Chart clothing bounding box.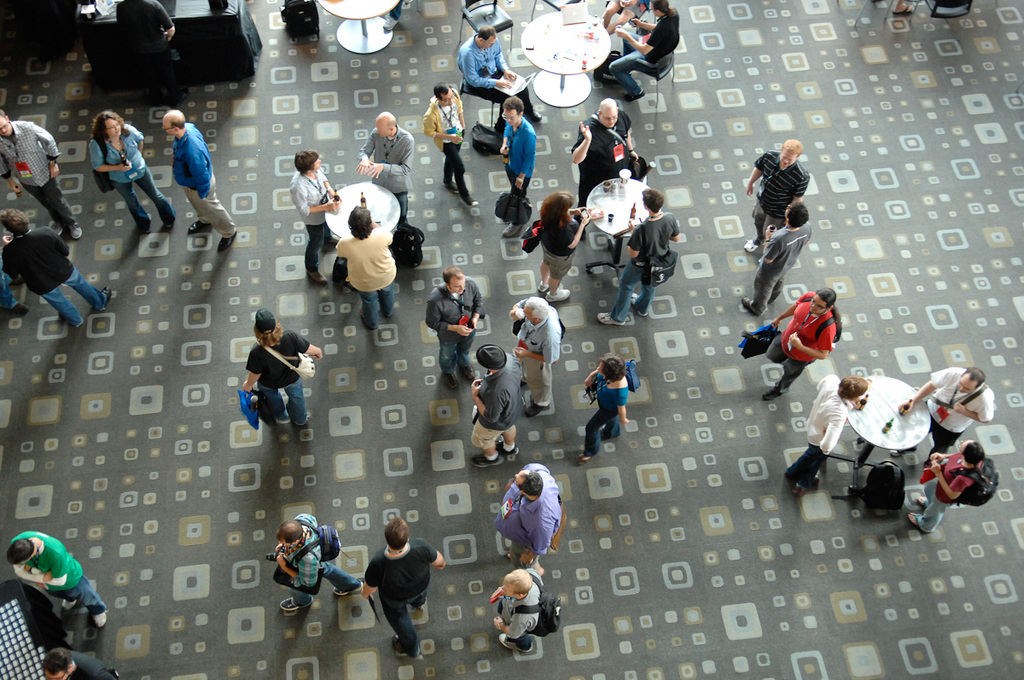
Charted: {"left": 579, "top": 355, "right": 625, "bottom": 450}.
